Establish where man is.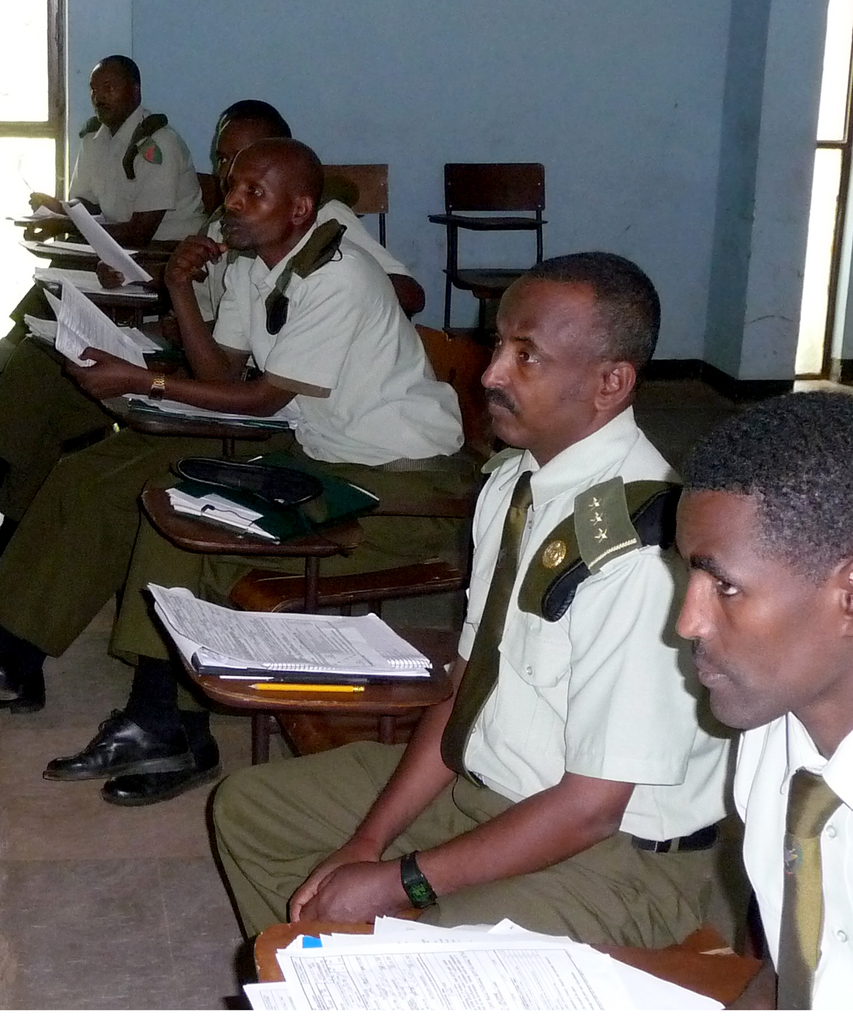
Established at [45,140,472,811].
